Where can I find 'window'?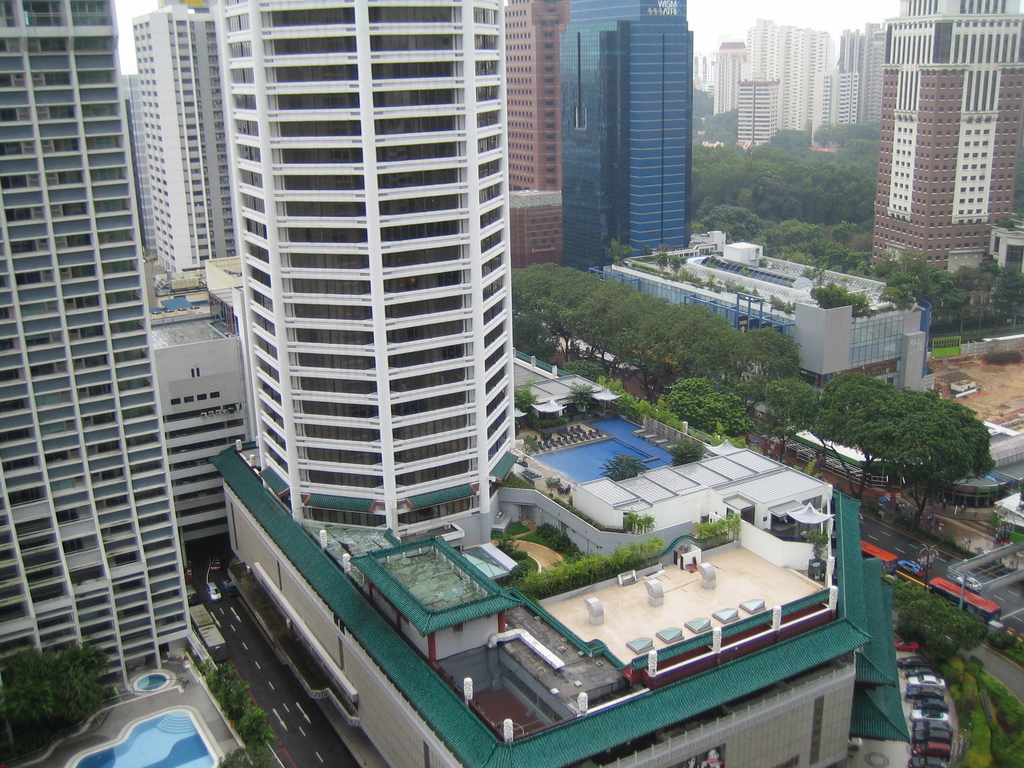
You can find it at bbox=(172, 483, 225, 504).
